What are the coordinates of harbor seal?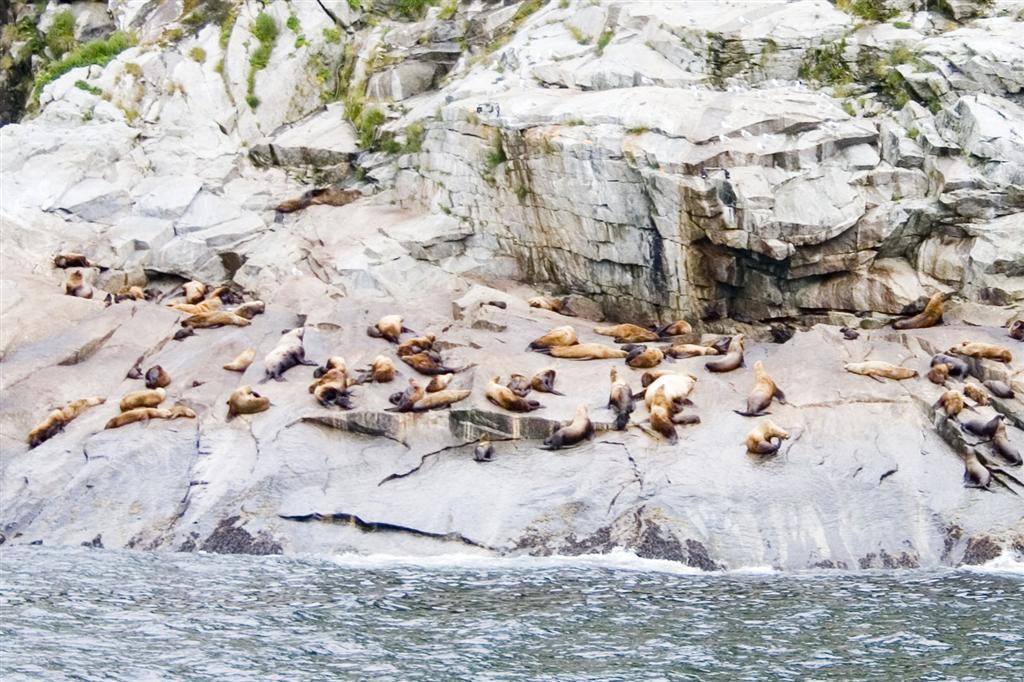
<region>731, 361, 782, 414</region>.
